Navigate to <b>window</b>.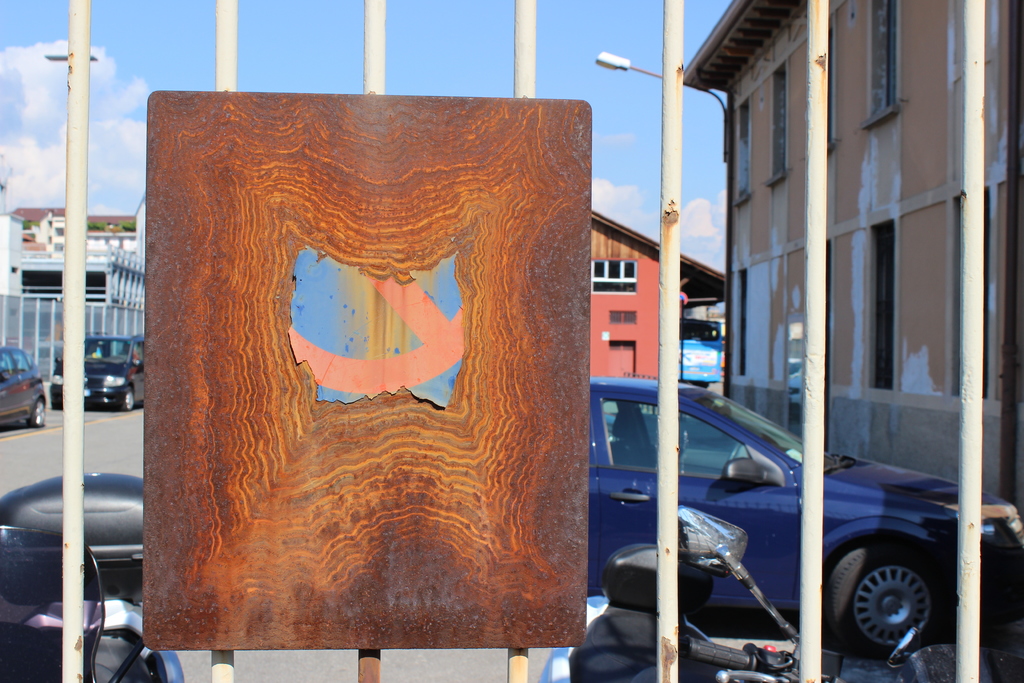
Navigation target: 604/400/755/480.
